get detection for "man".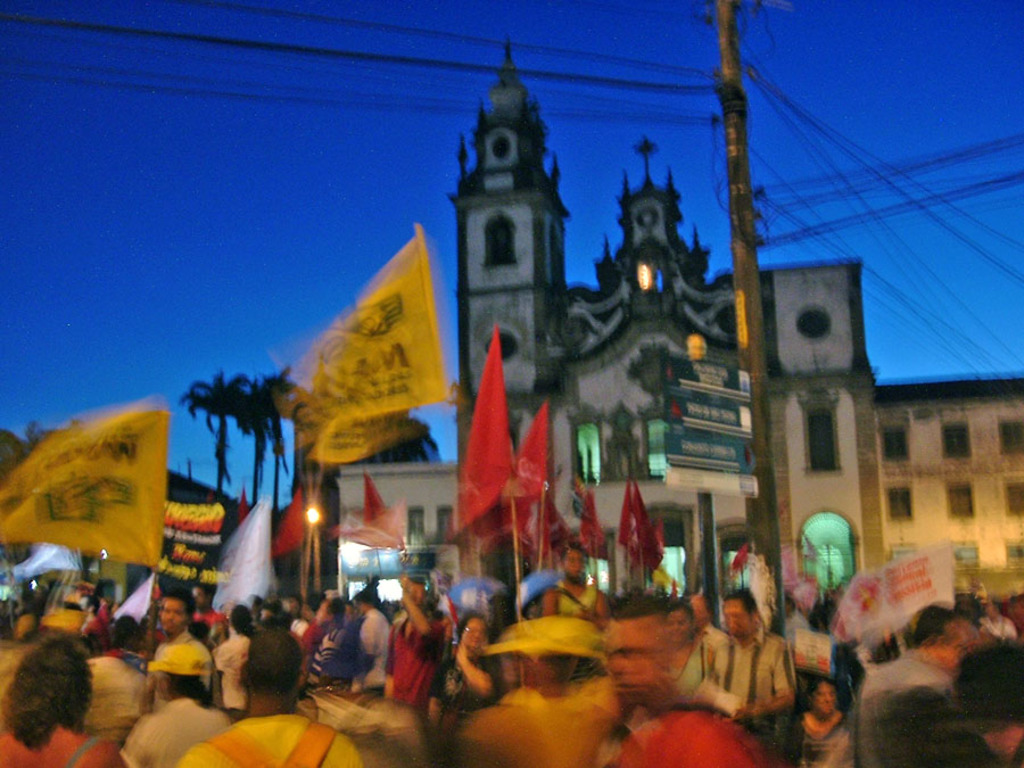
Detection: BBox(298, 597, 354, 695).
